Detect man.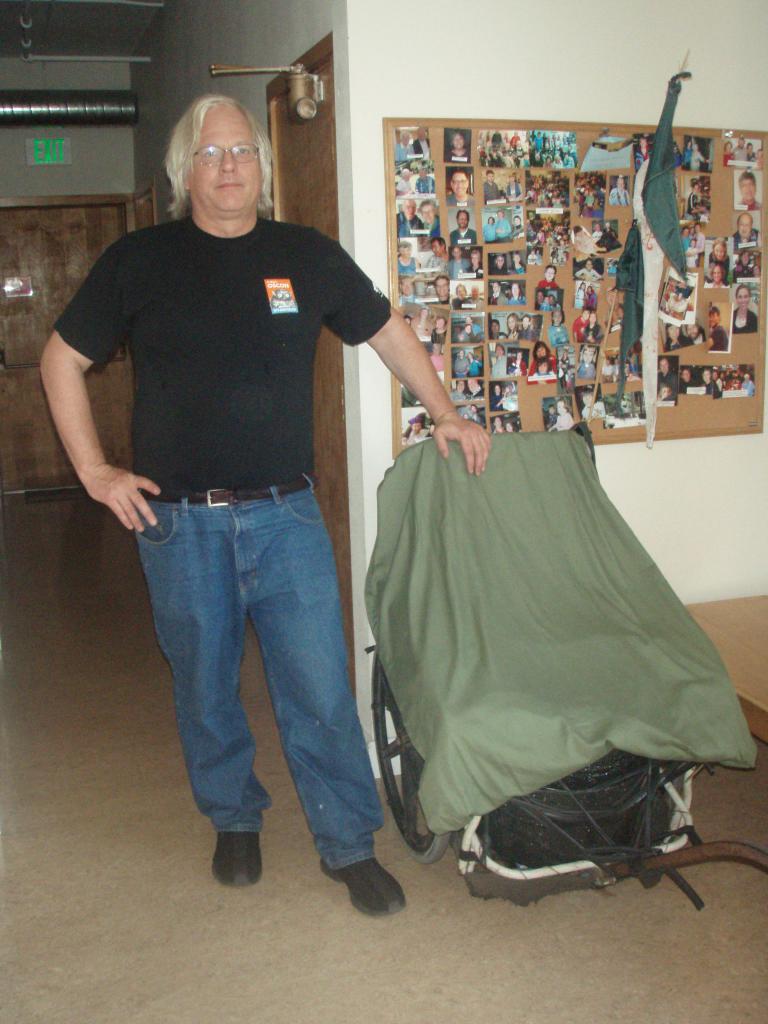
Detected at locate(396, 195, 424, 236).
